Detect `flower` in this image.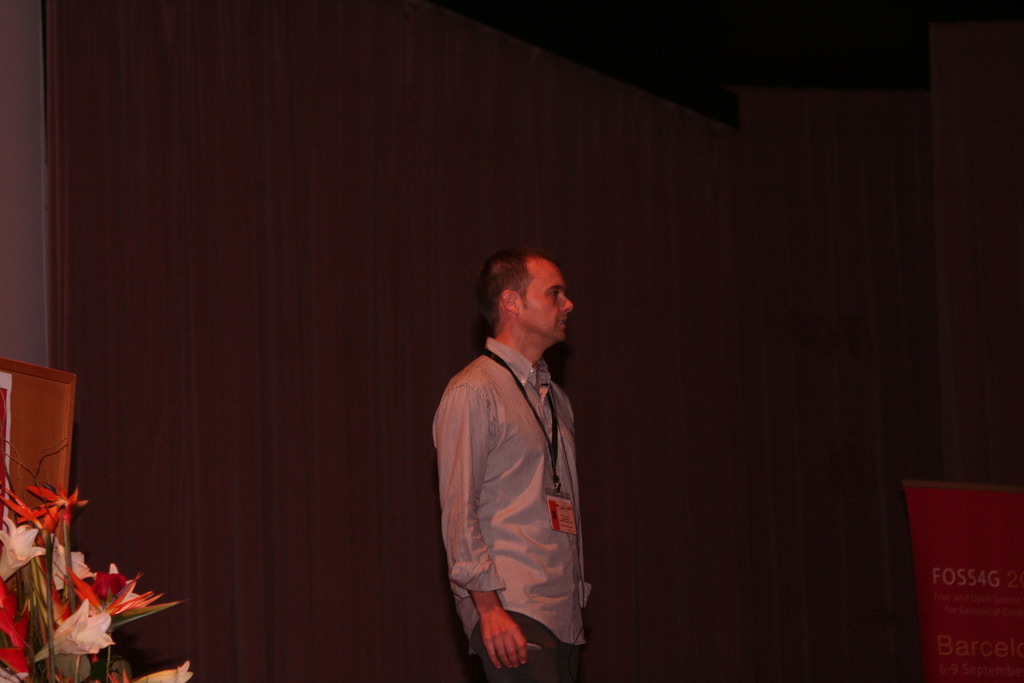
Detection: [92, 554, 159, 612].
